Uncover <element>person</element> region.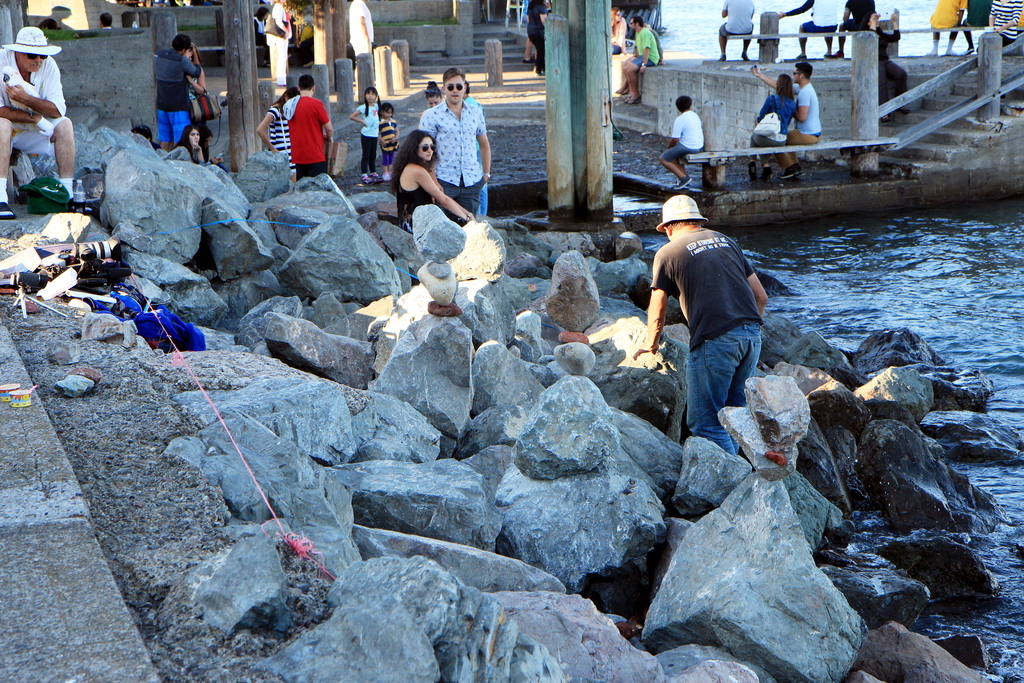
Uncovered: (left=751, top=62, right=820, bottom=179).
